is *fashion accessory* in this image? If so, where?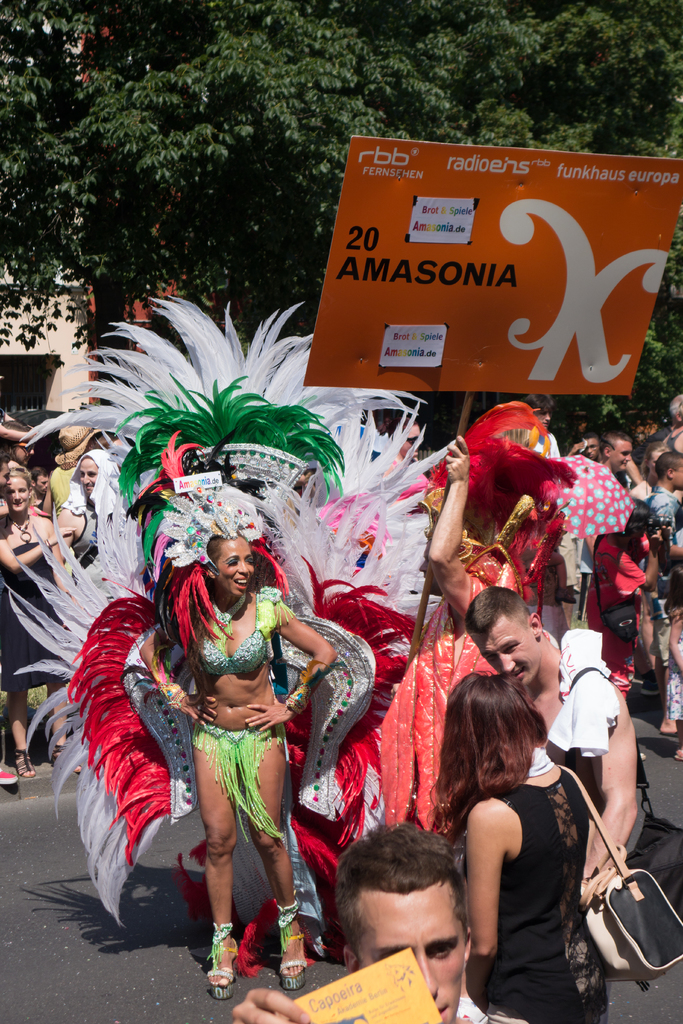
Yes, at 198, 916, 238, 1004.
